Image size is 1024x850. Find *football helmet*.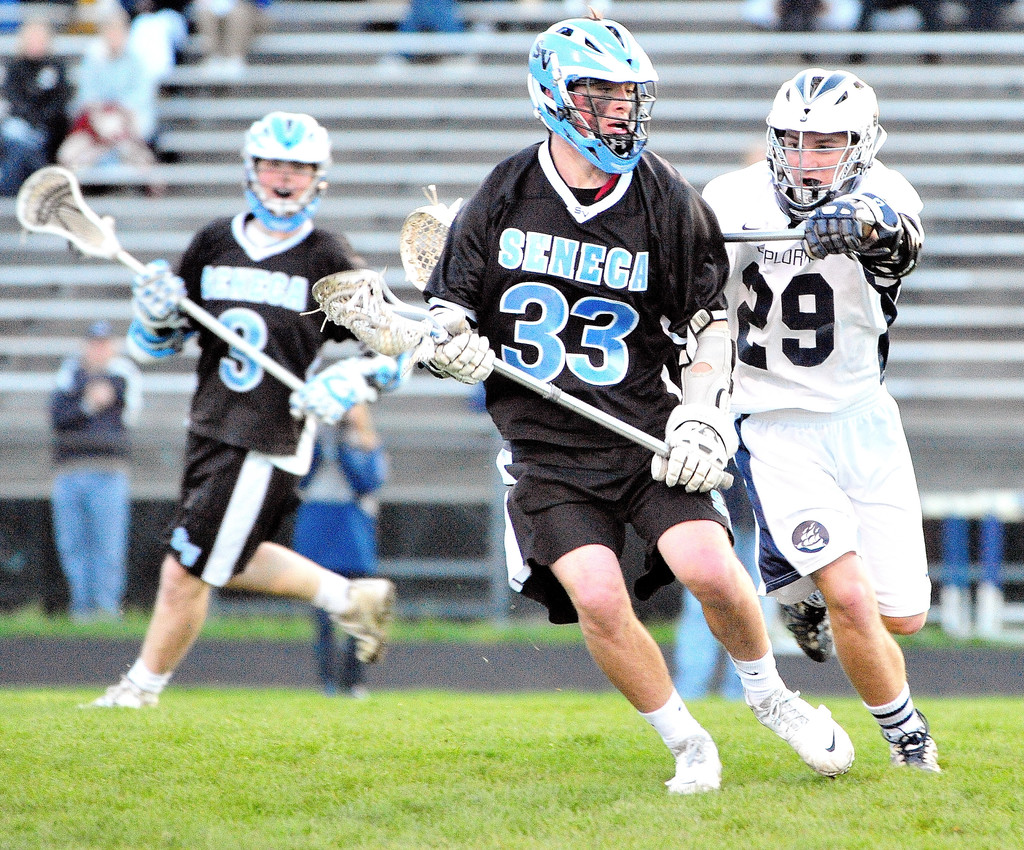
Rect(243, 113, 332, 232).
